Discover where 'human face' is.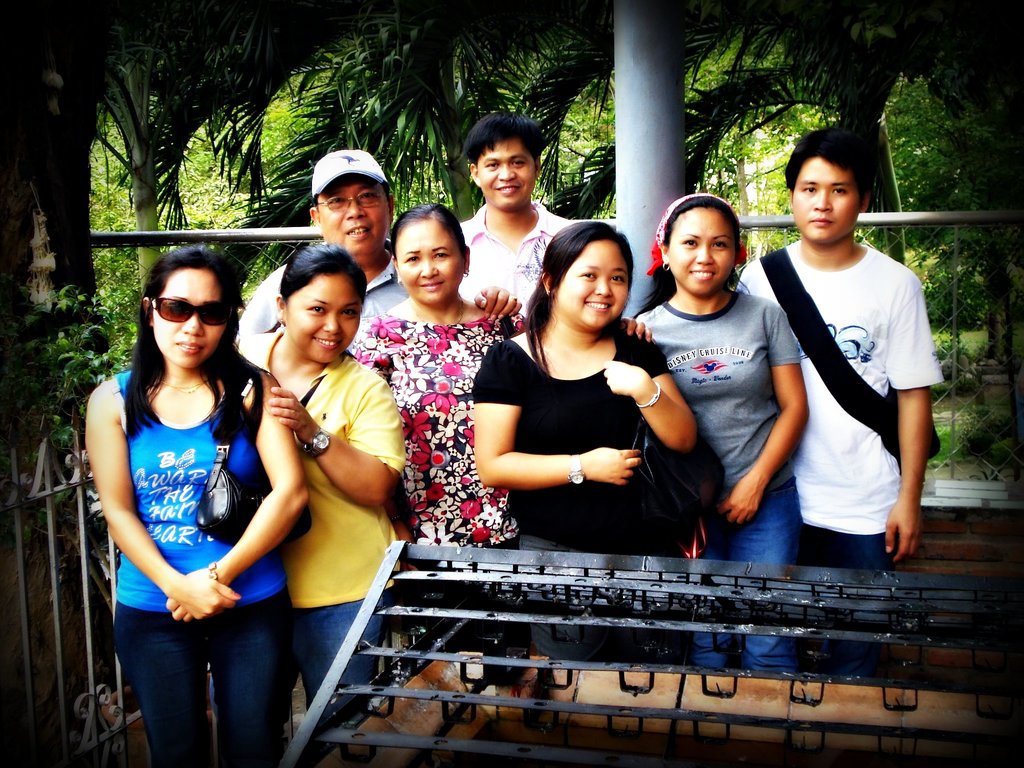
Discovered at bbox=[397, 219, 465, 298].
